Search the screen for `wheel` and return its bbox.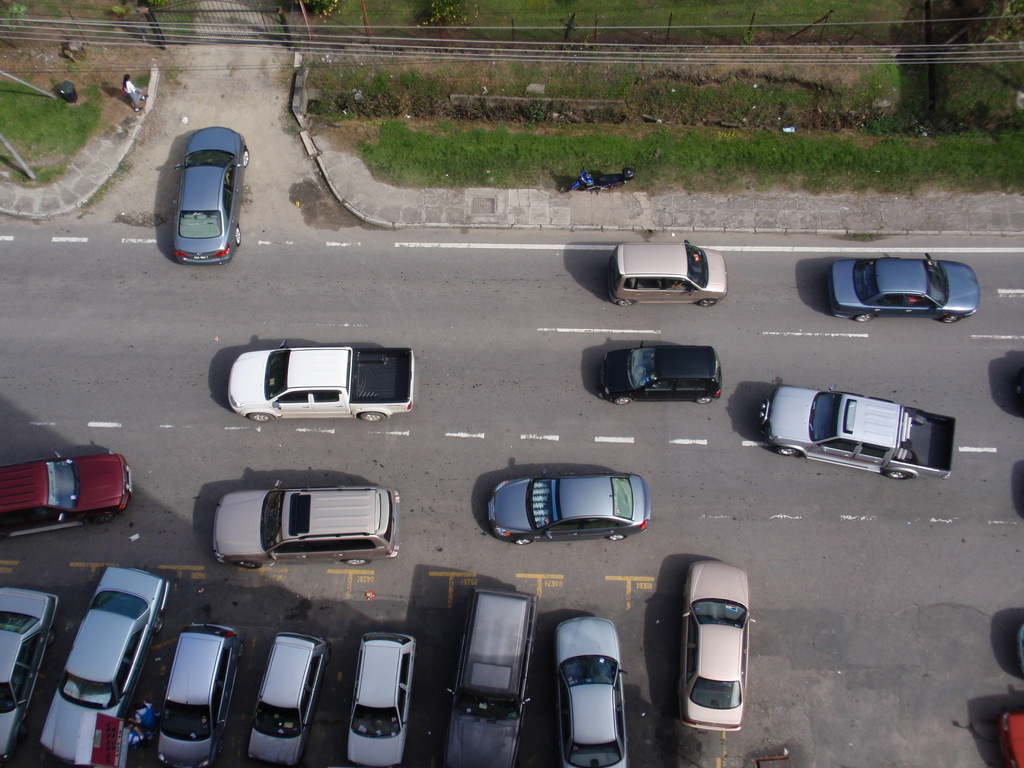
Found: (left=234, top=225, right=242, bottom=248).
